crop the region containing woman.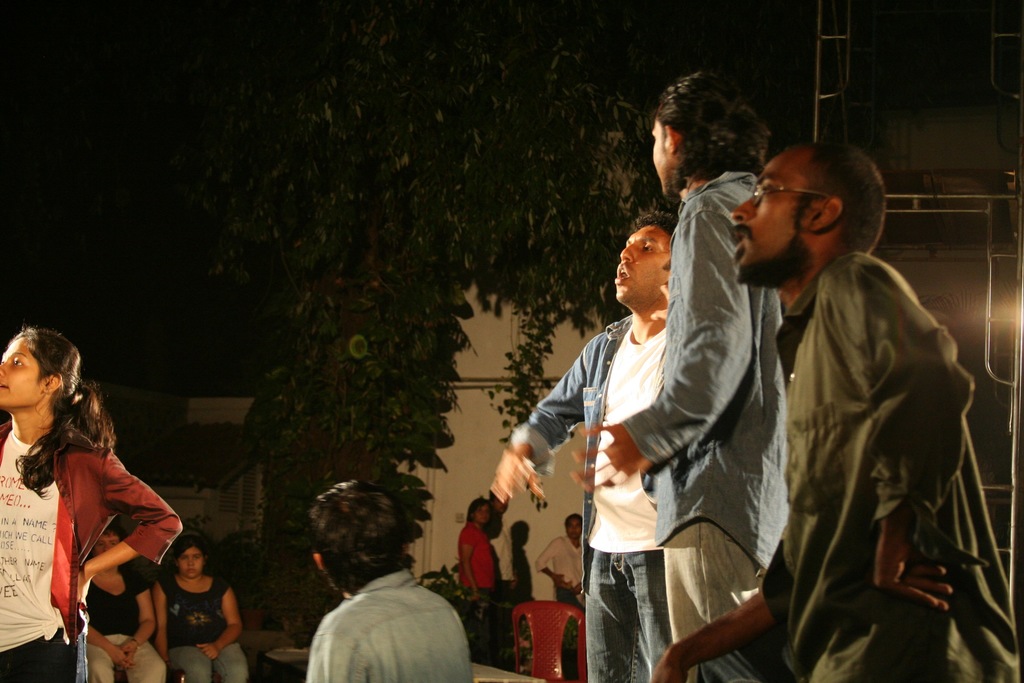
Crop region: bbox(156, 534, 257, 682).
